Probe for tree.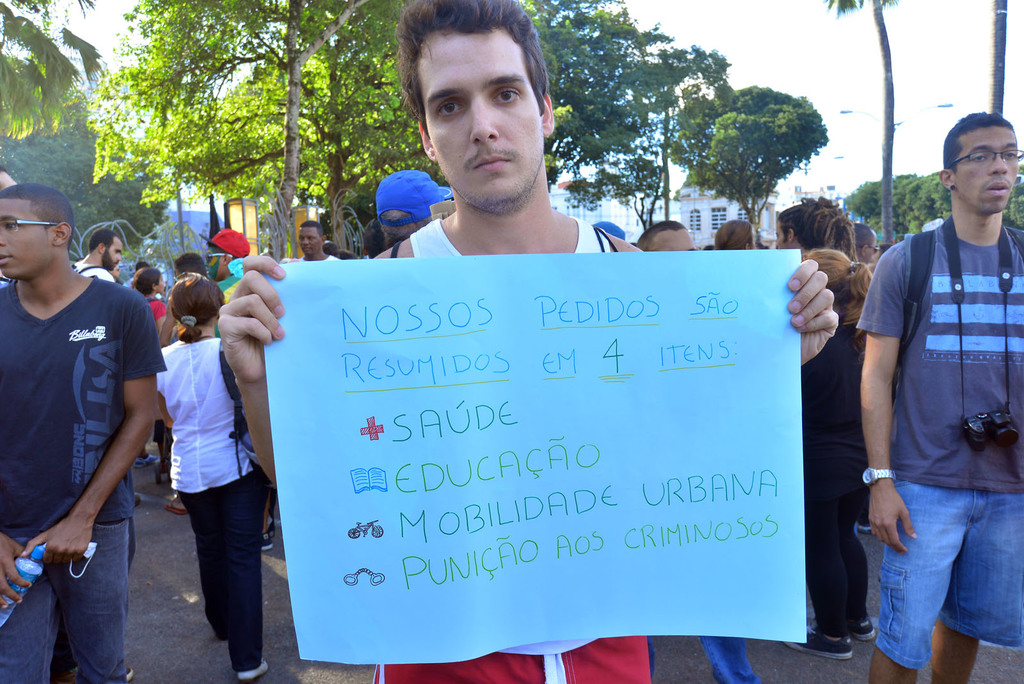
Probe result: left=0, top=85, right=173, bottom=266.
